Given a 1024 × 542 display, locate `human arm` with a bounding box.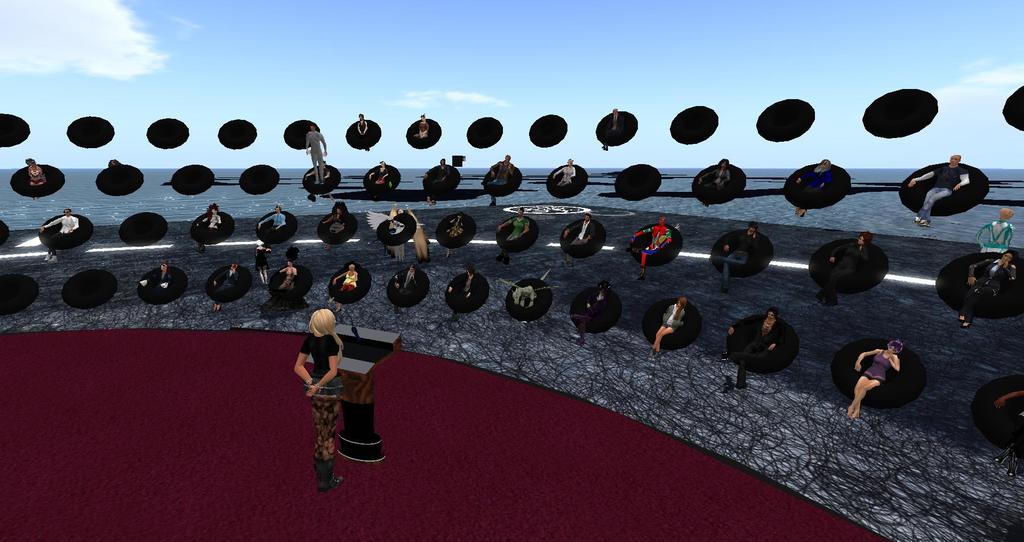
Located: (331,273,344,283).
